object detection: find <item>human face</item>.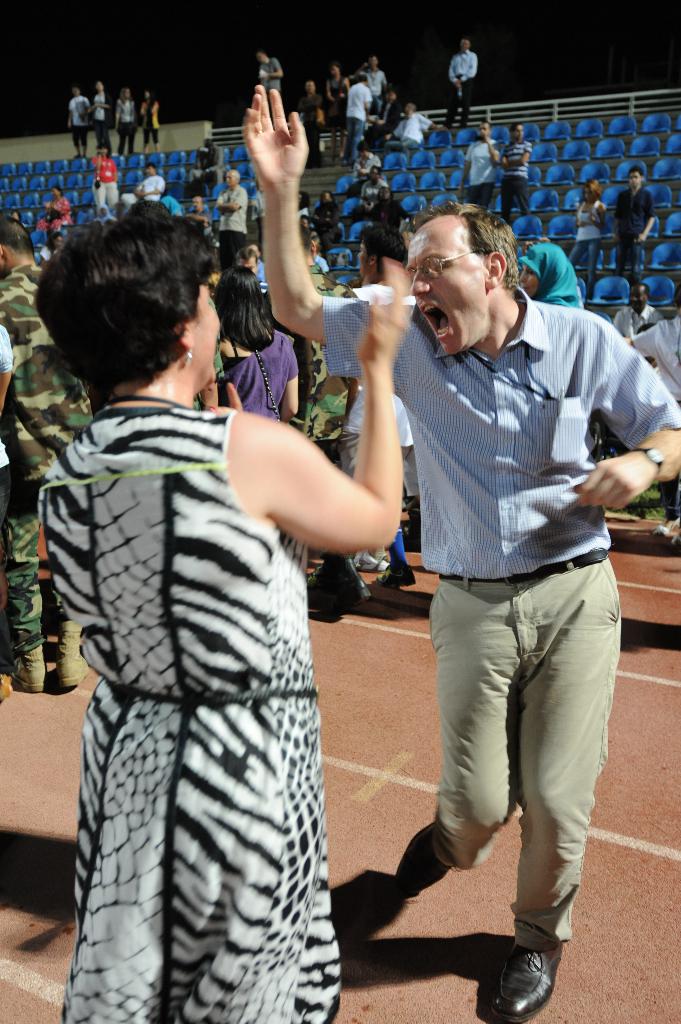
[405,218,495,369].
